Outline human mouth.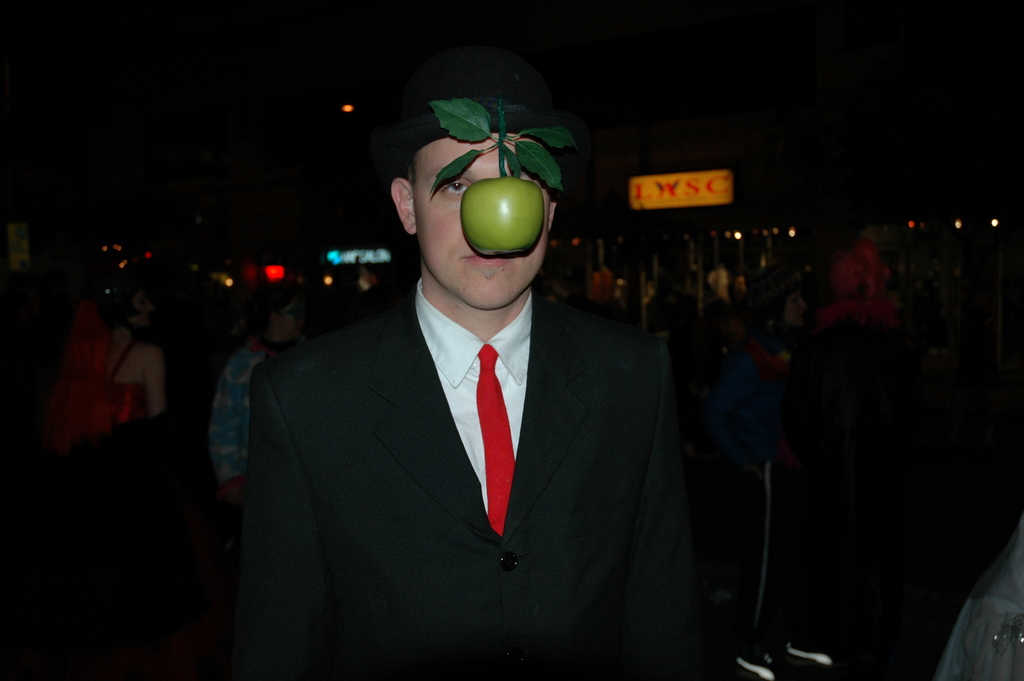
Outline: detection(464, 256, 506, 264).
